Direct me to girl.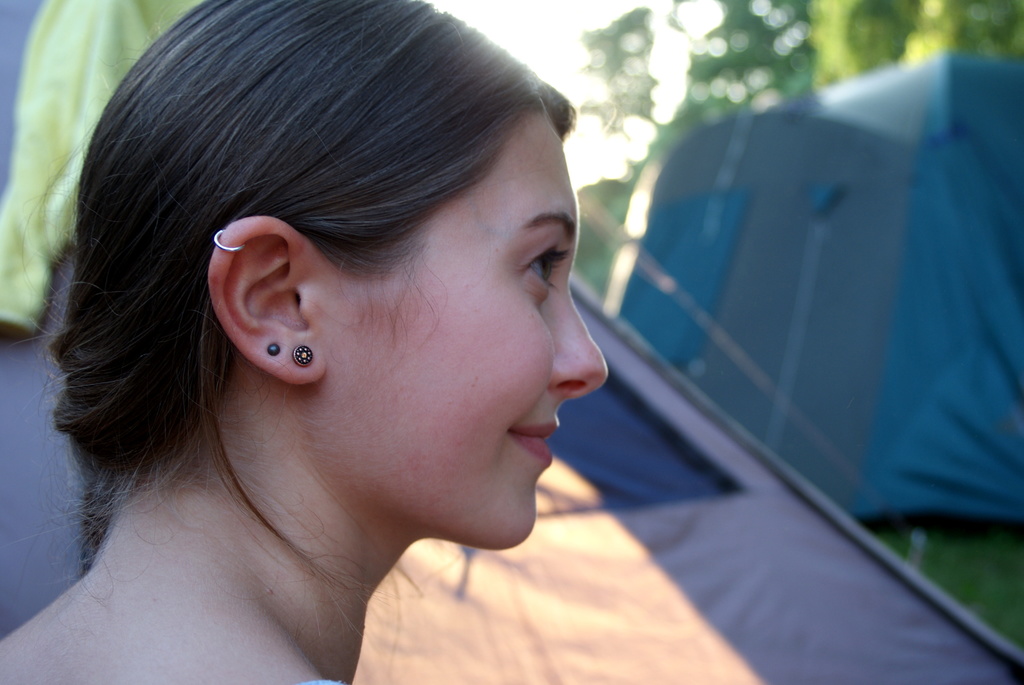
Direction: <region>0, 0, 609, 684</region>.
